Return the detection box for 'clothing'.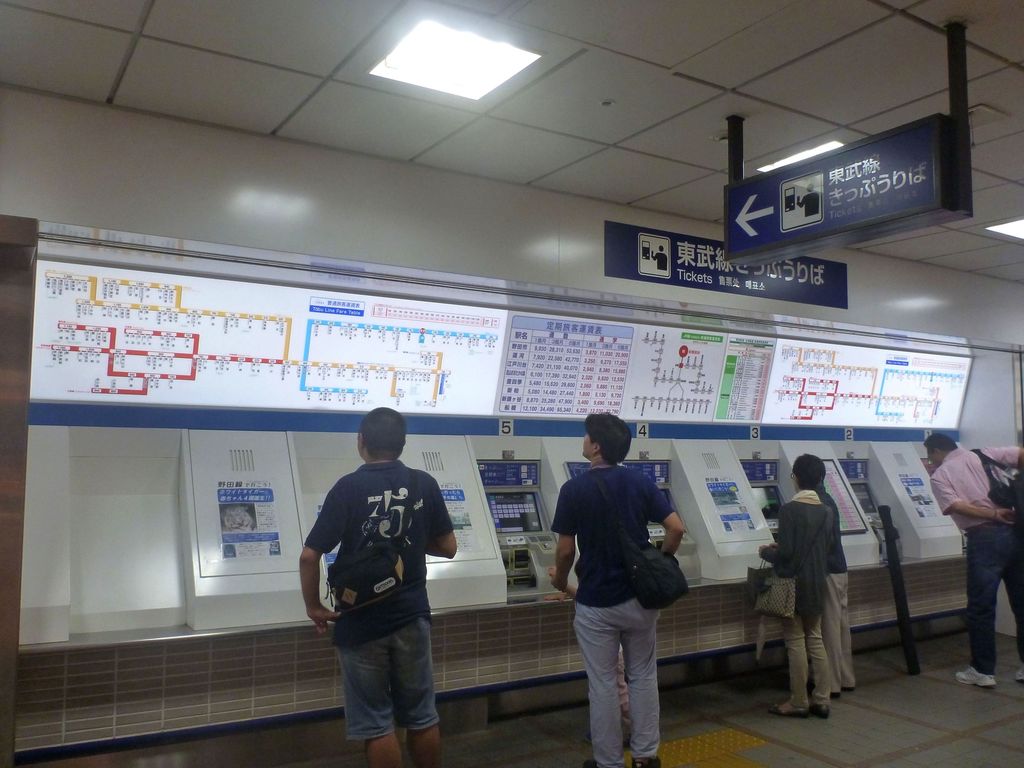
BBox(550, 465, 677, 602).
